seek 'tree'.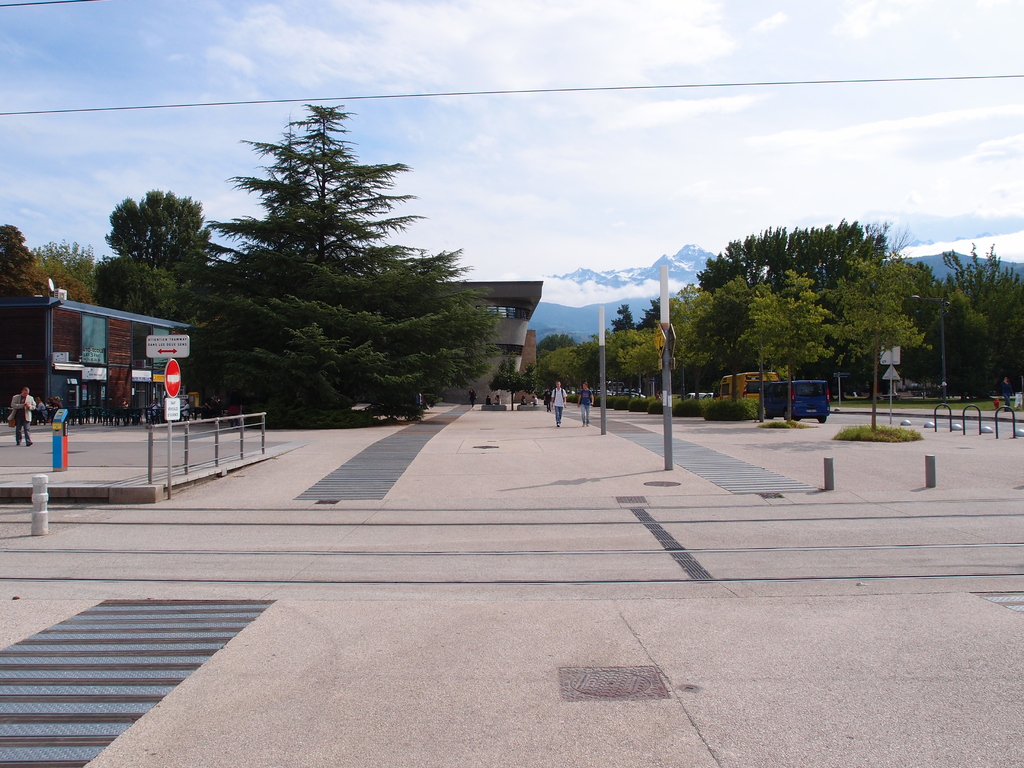
select_region(100, 189, 218, 273).
